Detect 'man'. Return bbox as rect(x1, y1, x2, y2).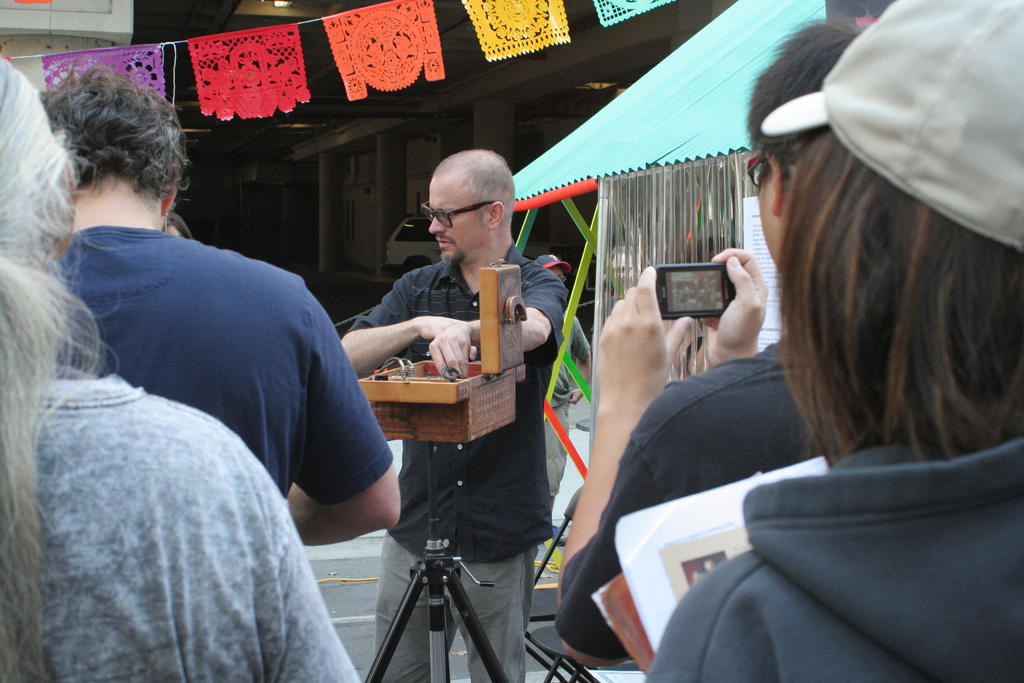
rect(0, 54, 362, 682).
